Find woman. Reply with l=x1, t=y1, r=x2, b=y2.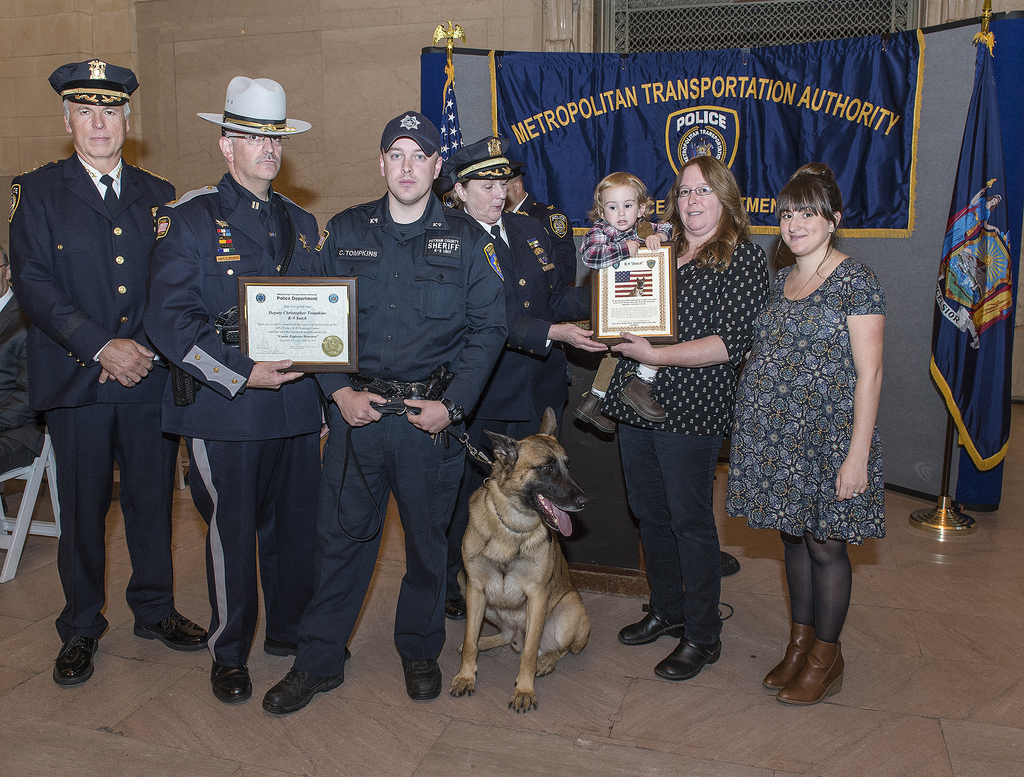
l=439, t=136, r=607, b=623.
